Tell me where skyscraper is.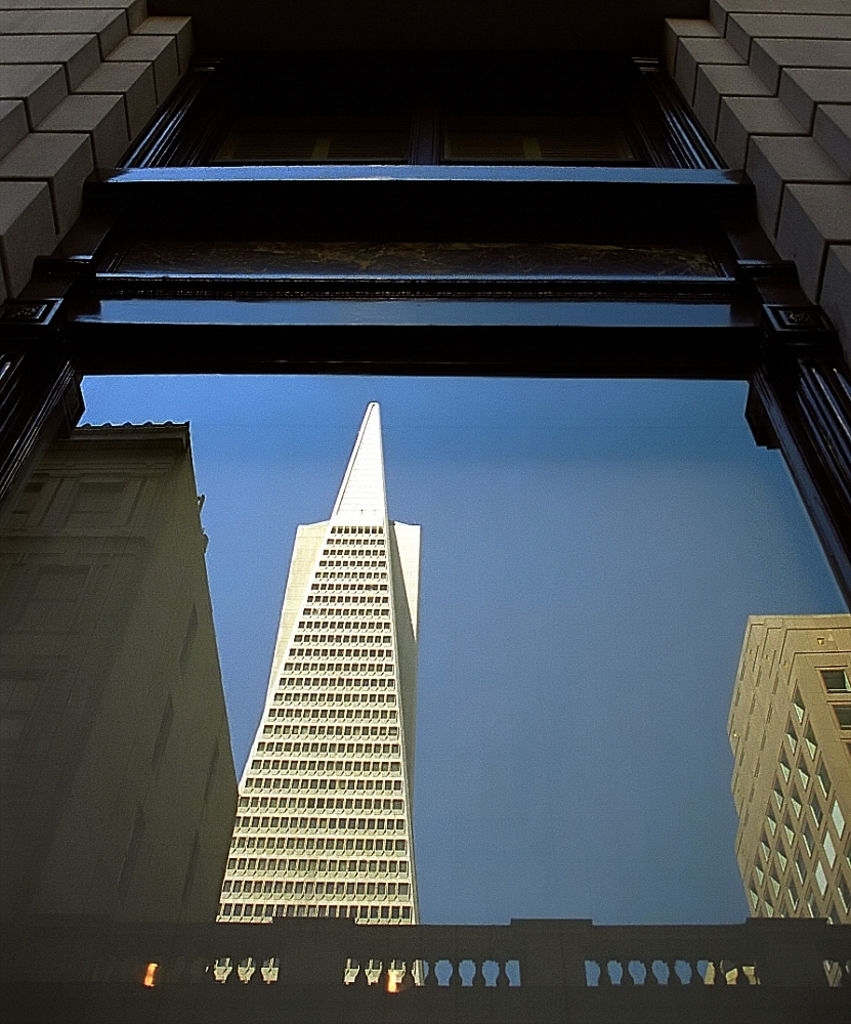
skyscraper is at 220,398,435,931.
